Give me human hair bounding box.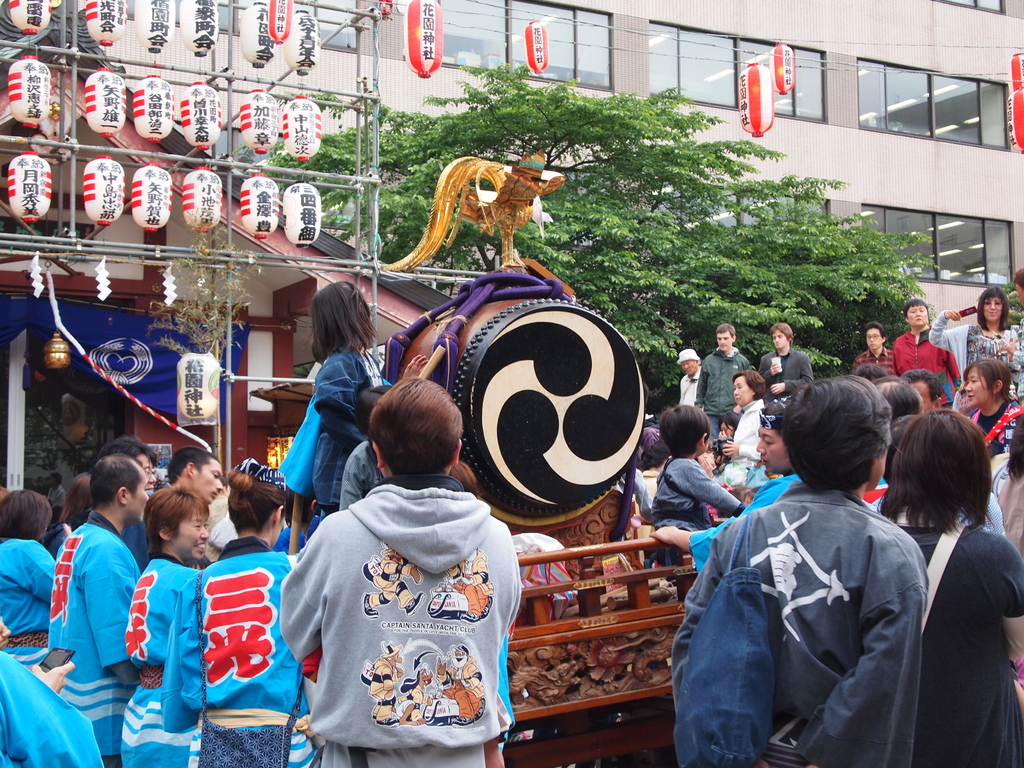
l=0, t=490, r=54, b=541.
